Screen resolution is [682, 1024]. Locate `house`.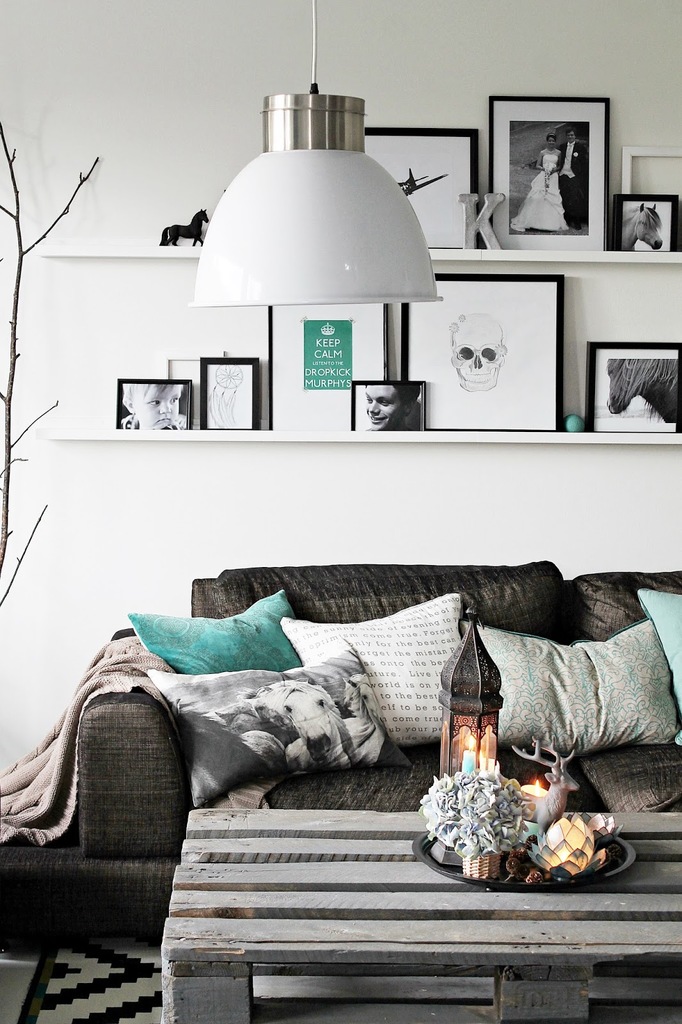
{"left": 0, "top": 0, "right": 681, "bottom": 1023}.
